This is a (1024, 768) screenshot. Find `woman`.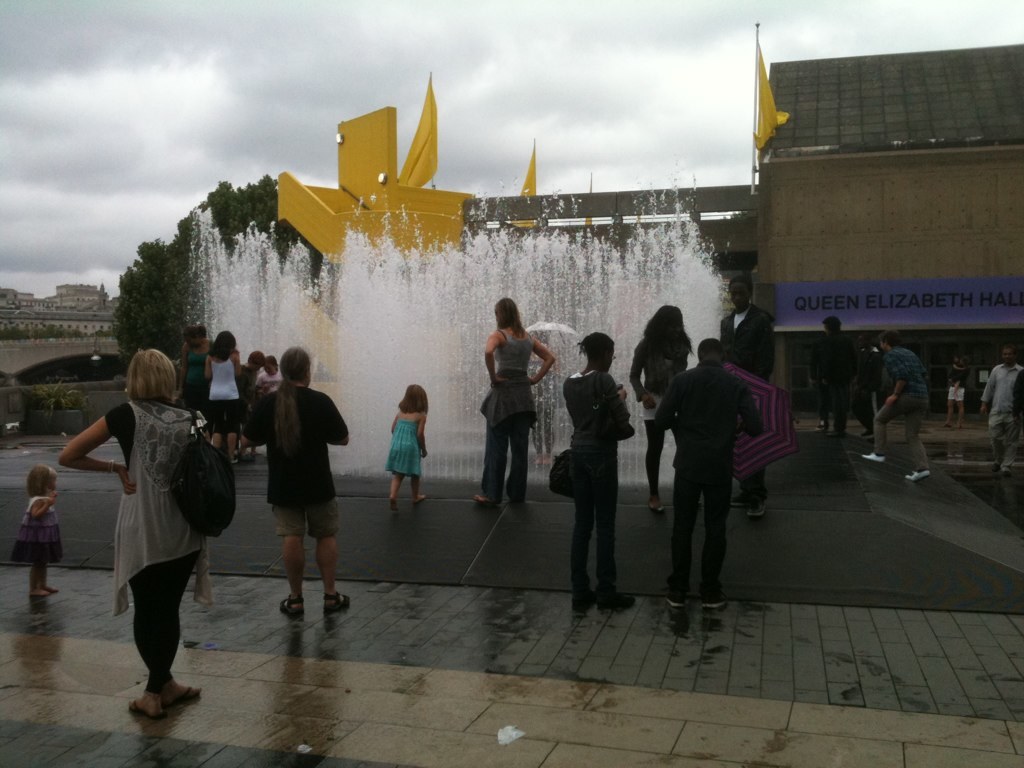
Bounding box: 627, 303, 689, 513.
